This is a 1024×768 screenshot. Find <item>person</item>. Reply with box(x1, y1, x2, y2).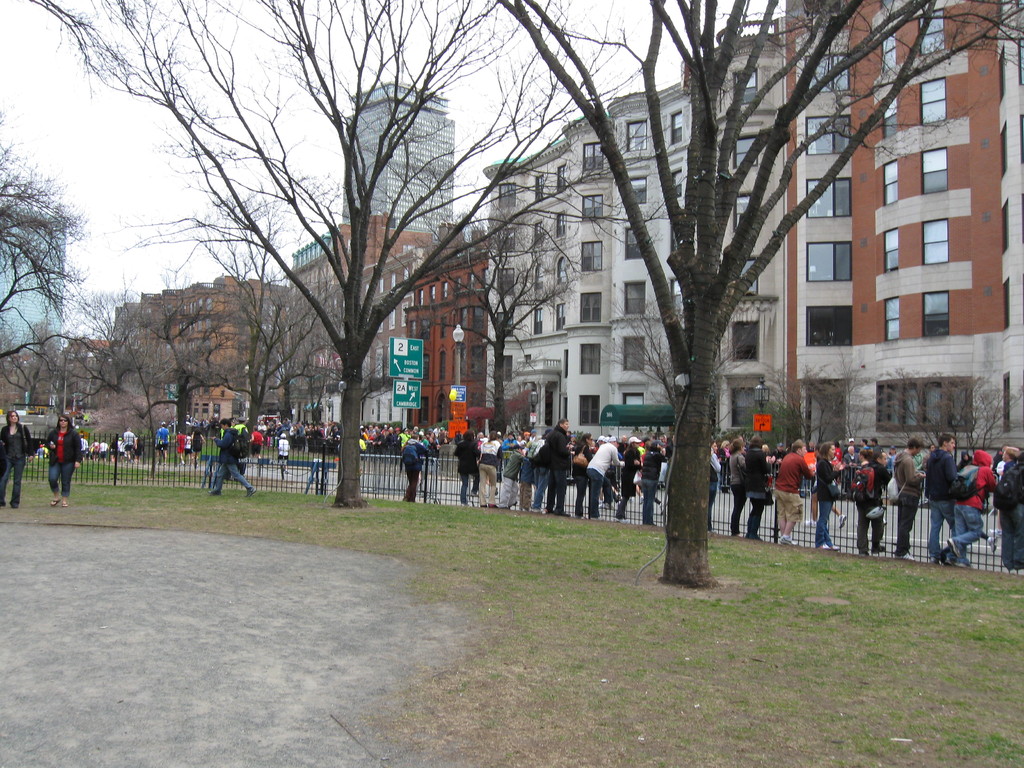
box(501, 444, 529, 513).
